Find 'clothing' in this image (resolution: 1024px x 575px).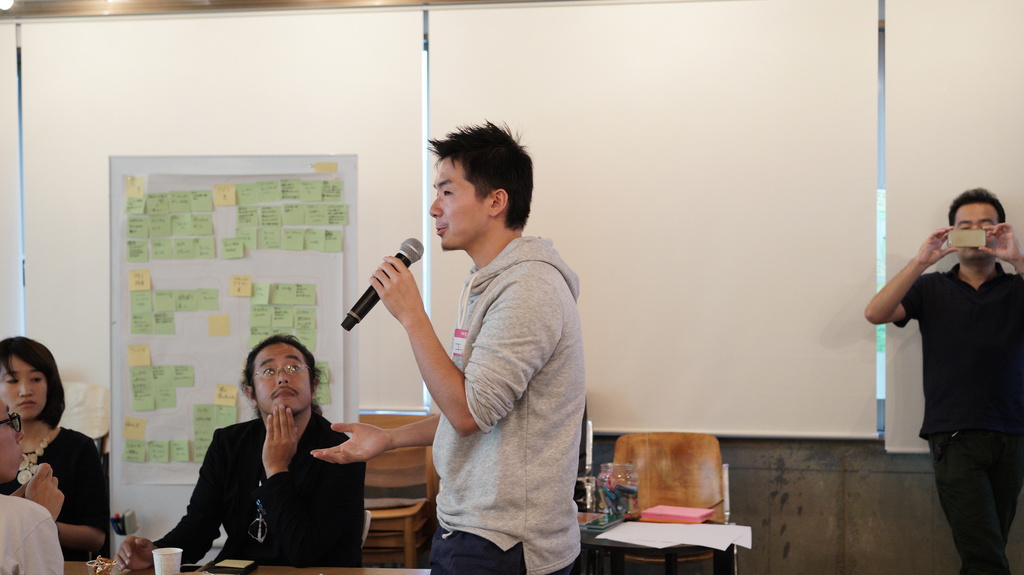
rect(895, 265, 1023, 574).
